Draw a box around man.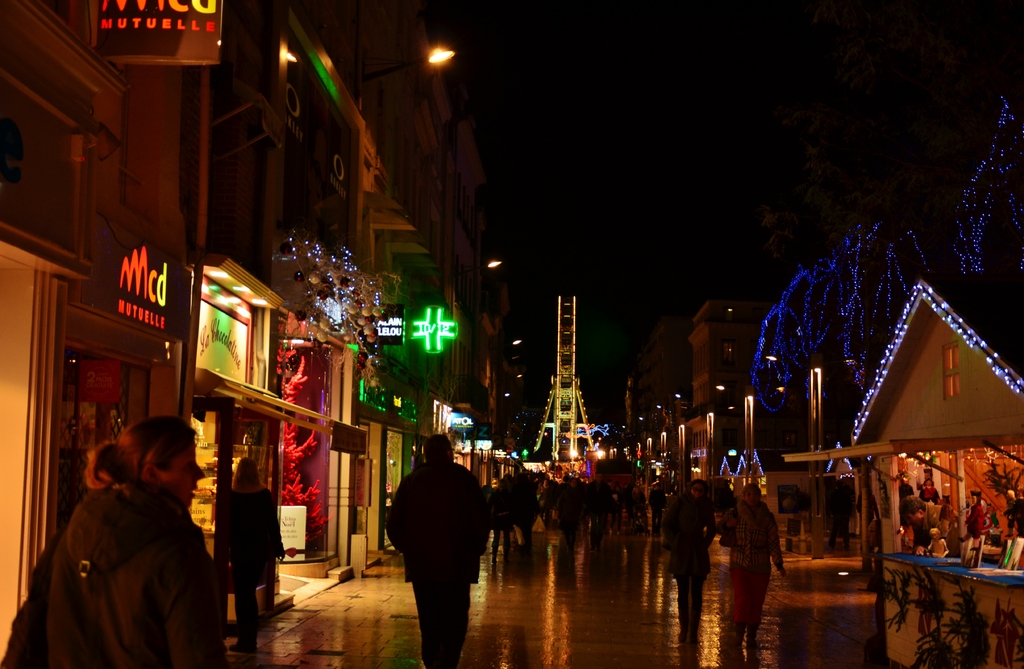
bbox=[378, 442, 492, 649].
